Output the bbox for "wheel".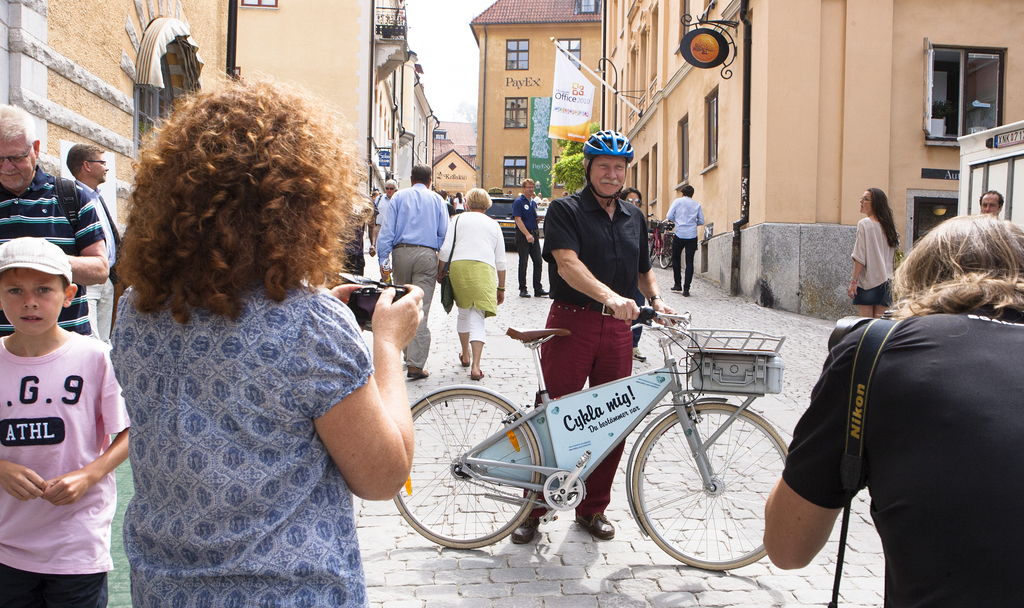
[x1=383, y1=383, x2=540, y2=550].
